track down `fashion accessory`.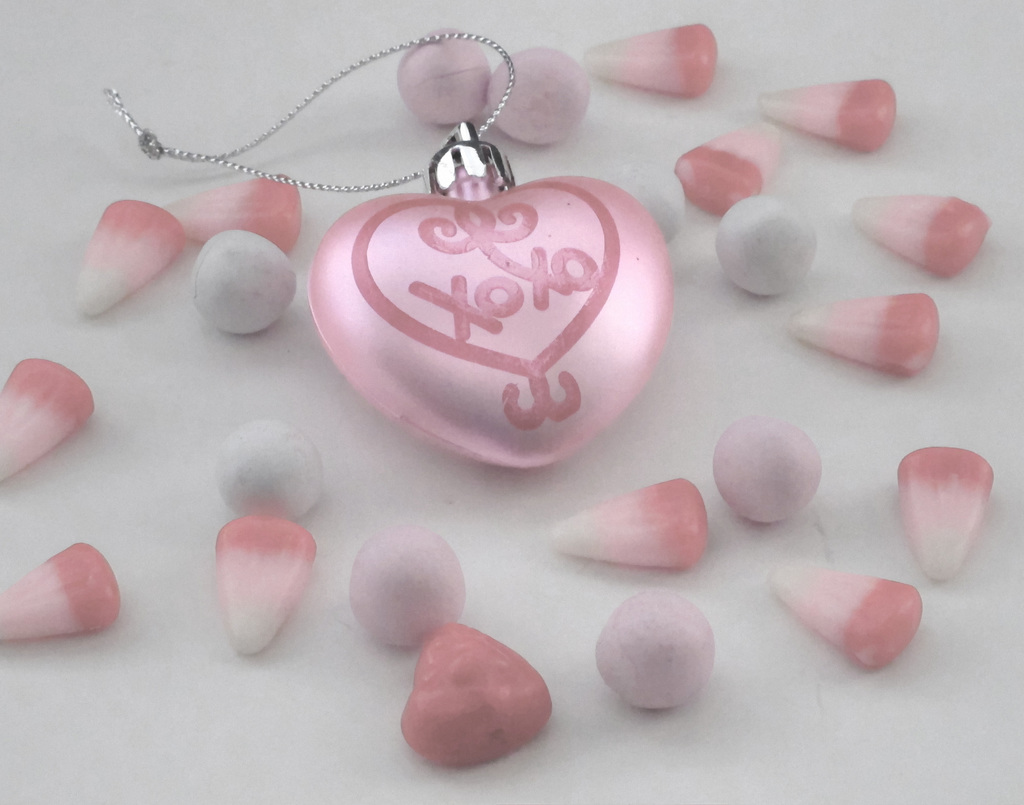
Tracked to bbox=[583, 19, 720, 102].
